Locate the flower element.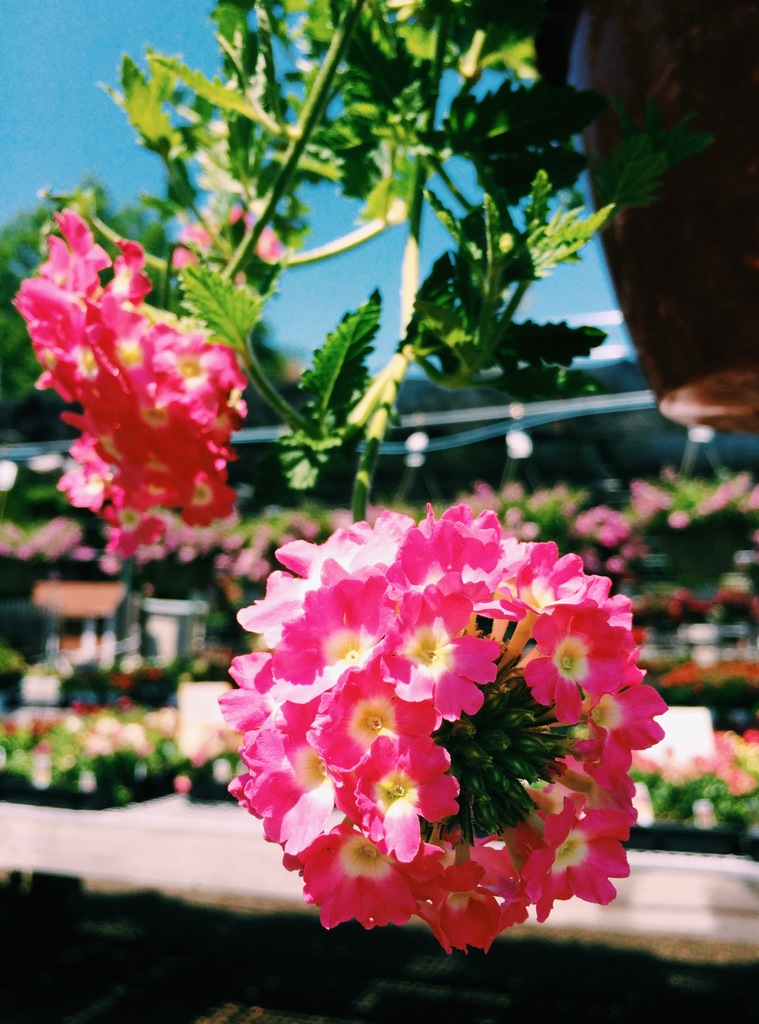
Element bbox: select_region(622, 749, 662, 772).
